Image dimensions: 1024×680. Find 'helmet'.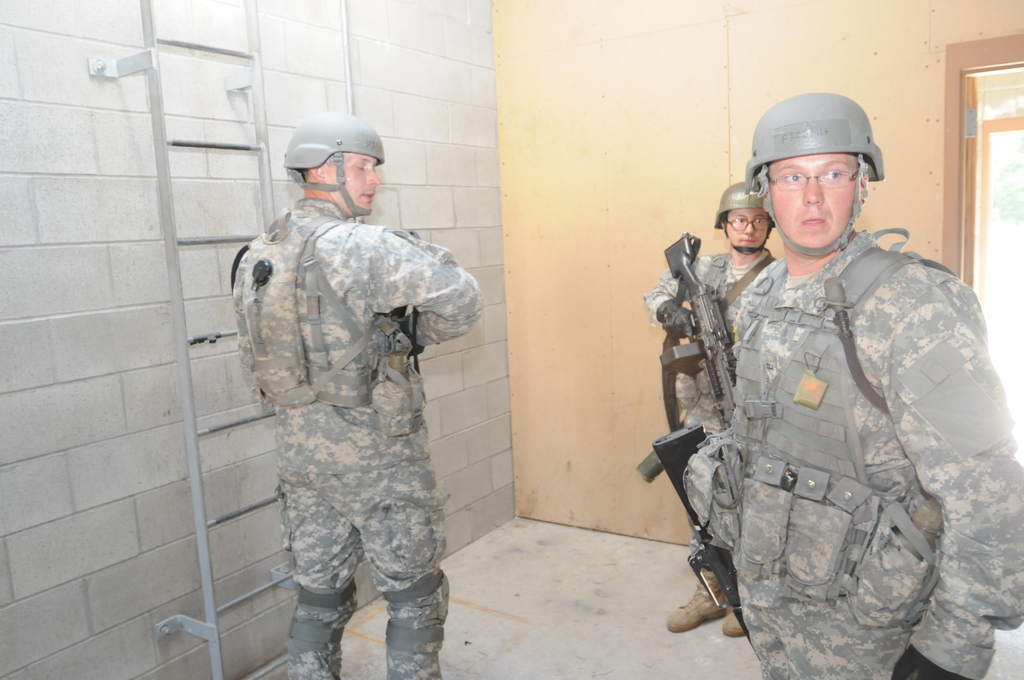
bbox=[737, 89, 897, 248].
